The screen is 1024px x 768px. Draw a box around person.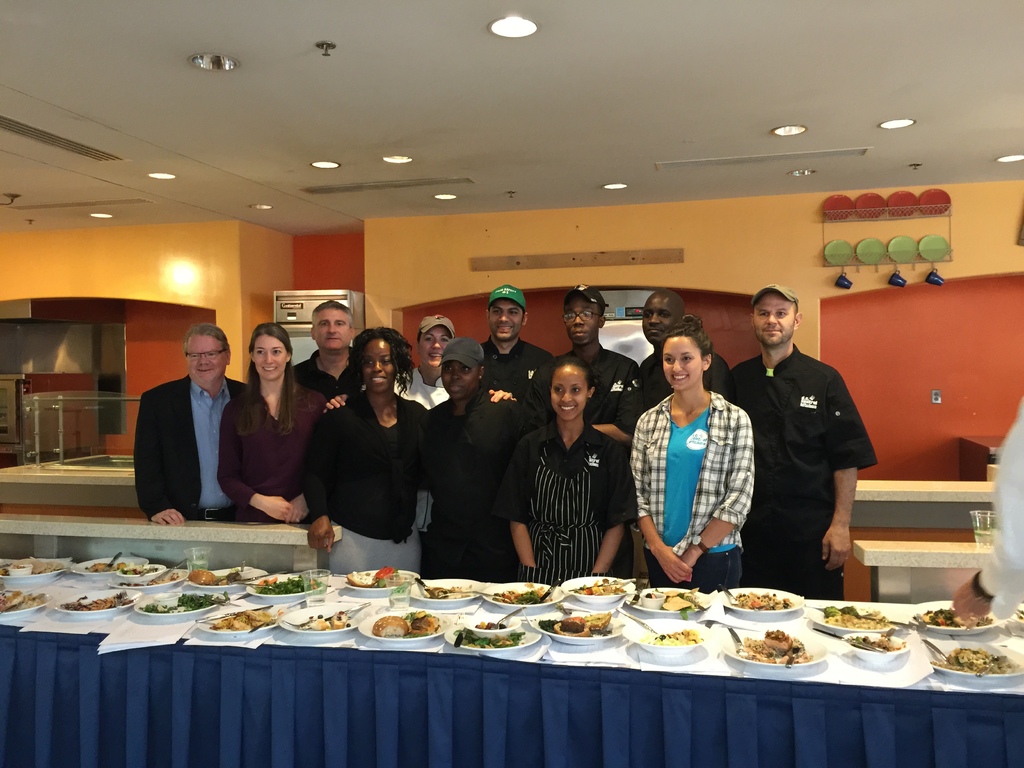
region(472, 278, 551, 410).
